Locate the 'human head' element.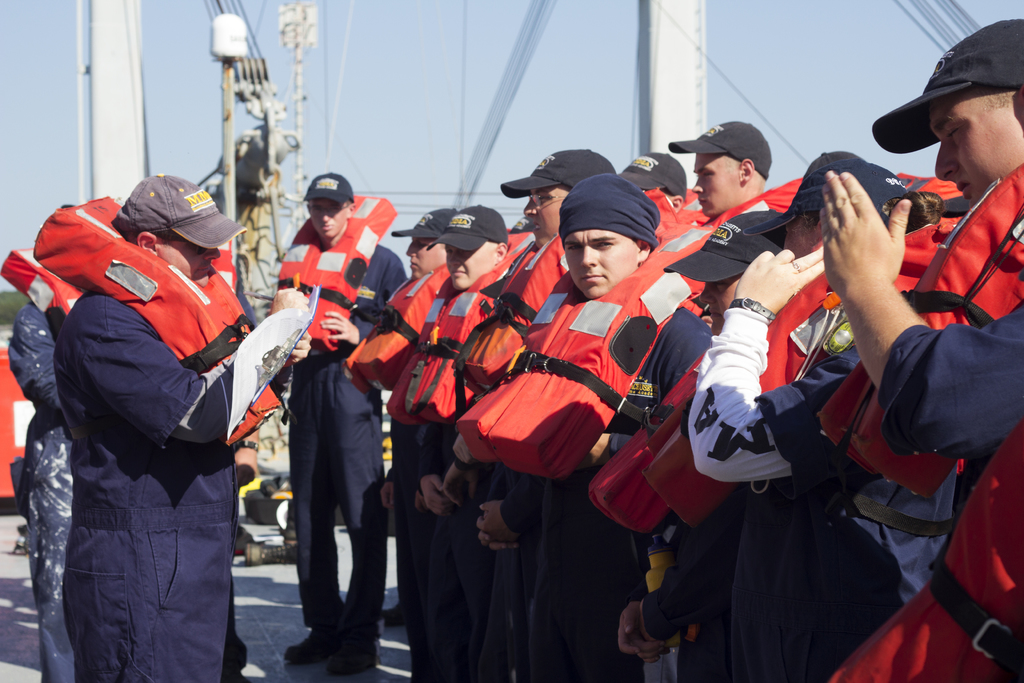
Element bbox: 408/204/447/283.
